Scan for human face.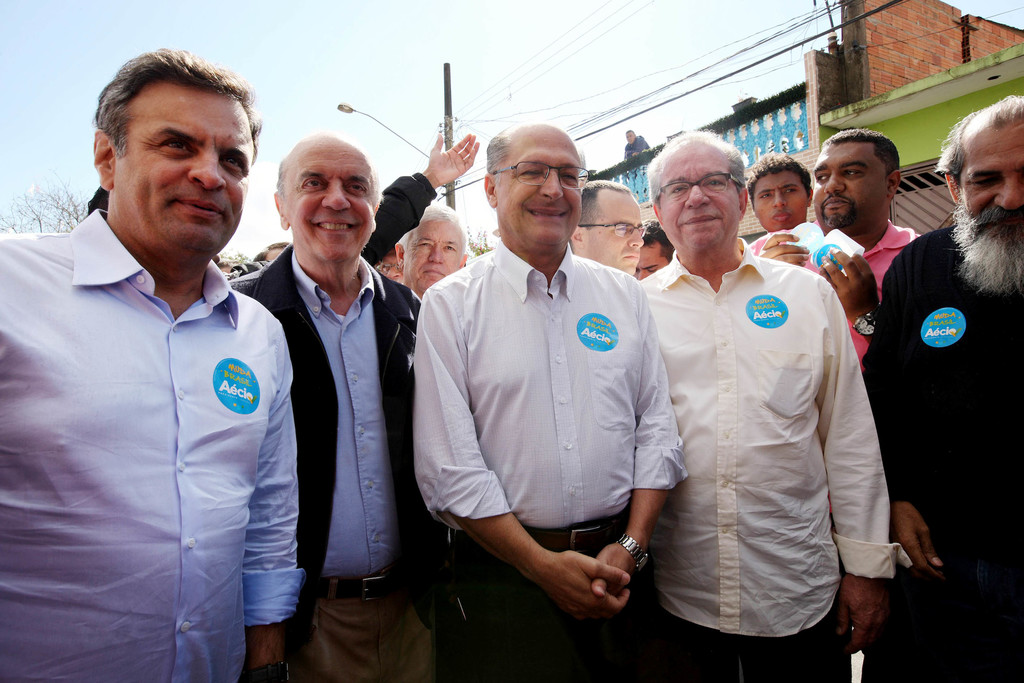
Scan result: x1=634, y1=242, x2=669, y2=279.
